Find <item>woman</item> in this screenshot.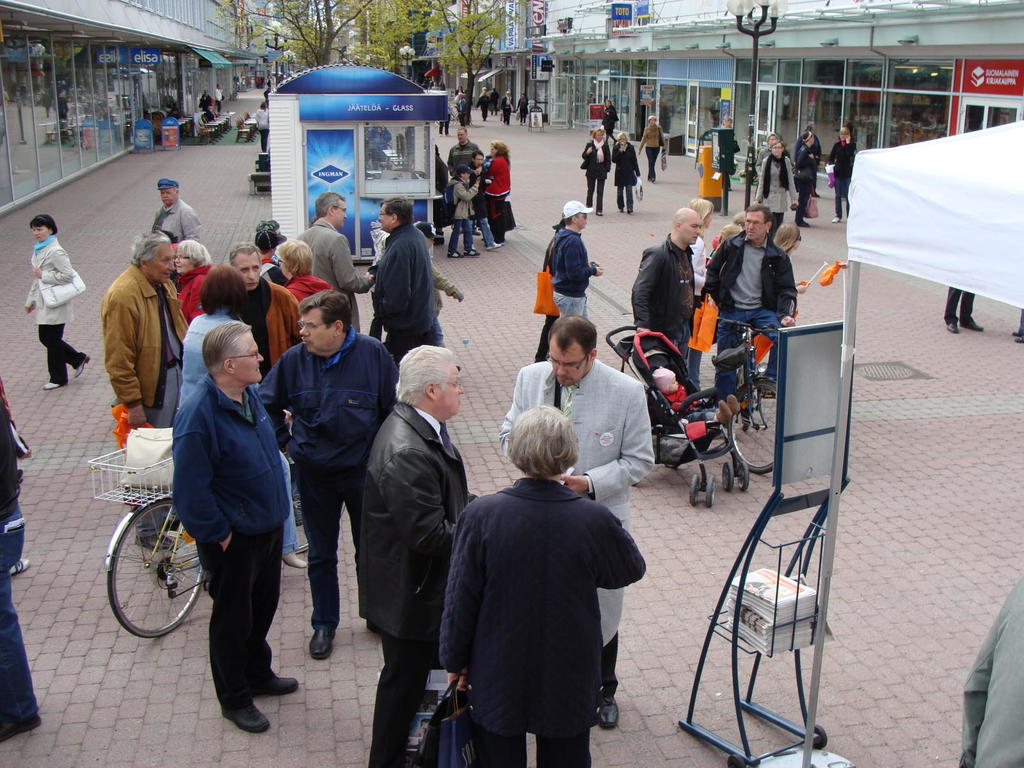
The bounding box for <item>woman</item> is locate(841, 120, 856, 200).
